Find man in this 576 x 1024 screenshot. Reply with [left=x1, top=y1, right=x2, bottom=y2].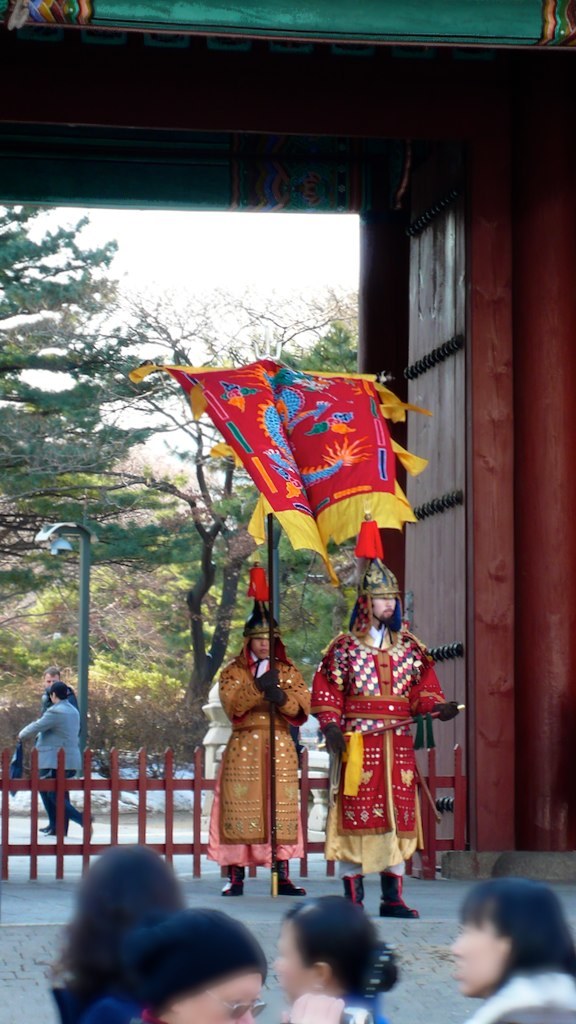
[left=200, top=564, right=315, bottom=904].
